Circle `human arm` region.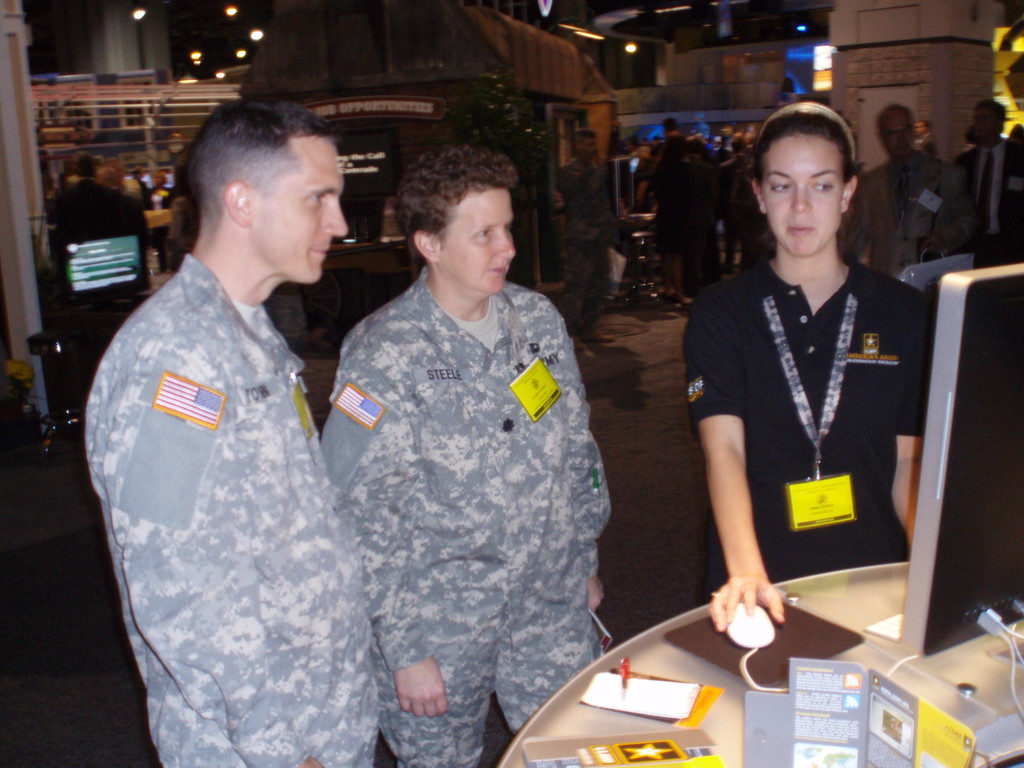
Region: bbox(694, 342, 814, 628).
